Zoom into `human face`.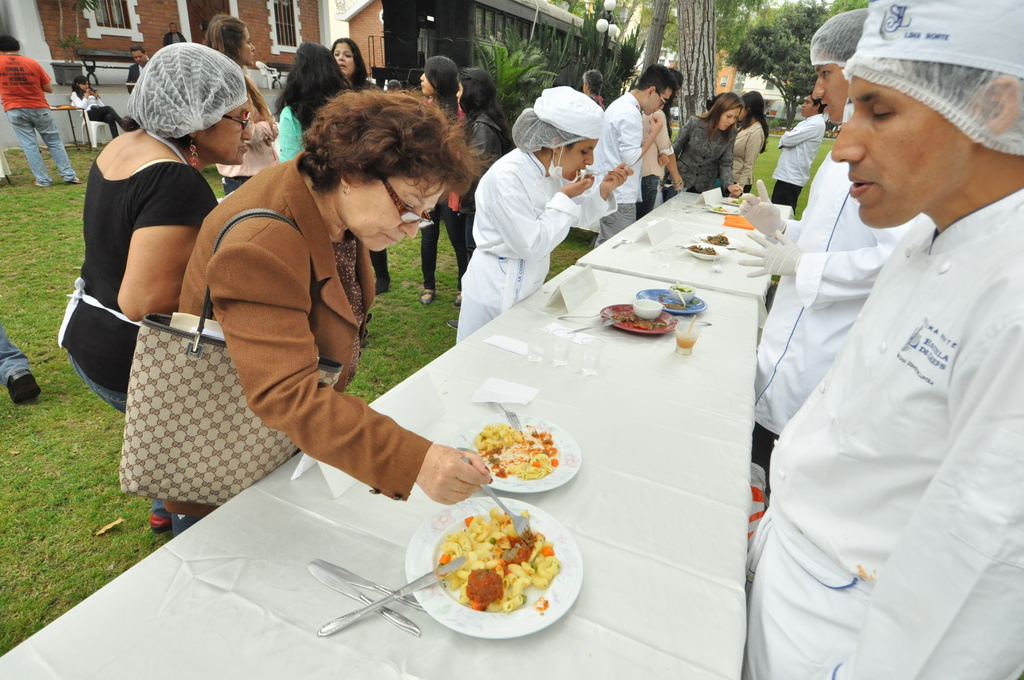
Zoom target: (831,79,970,227).
